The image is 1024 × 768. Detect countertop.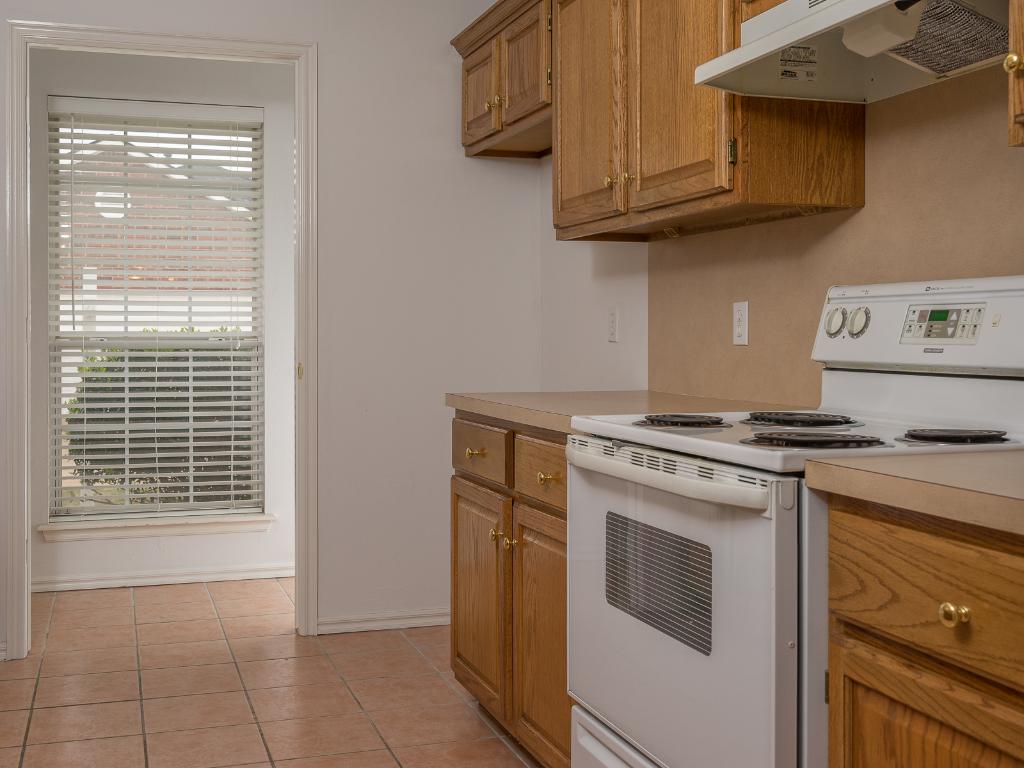
Detection: 445:383:1023:539.
